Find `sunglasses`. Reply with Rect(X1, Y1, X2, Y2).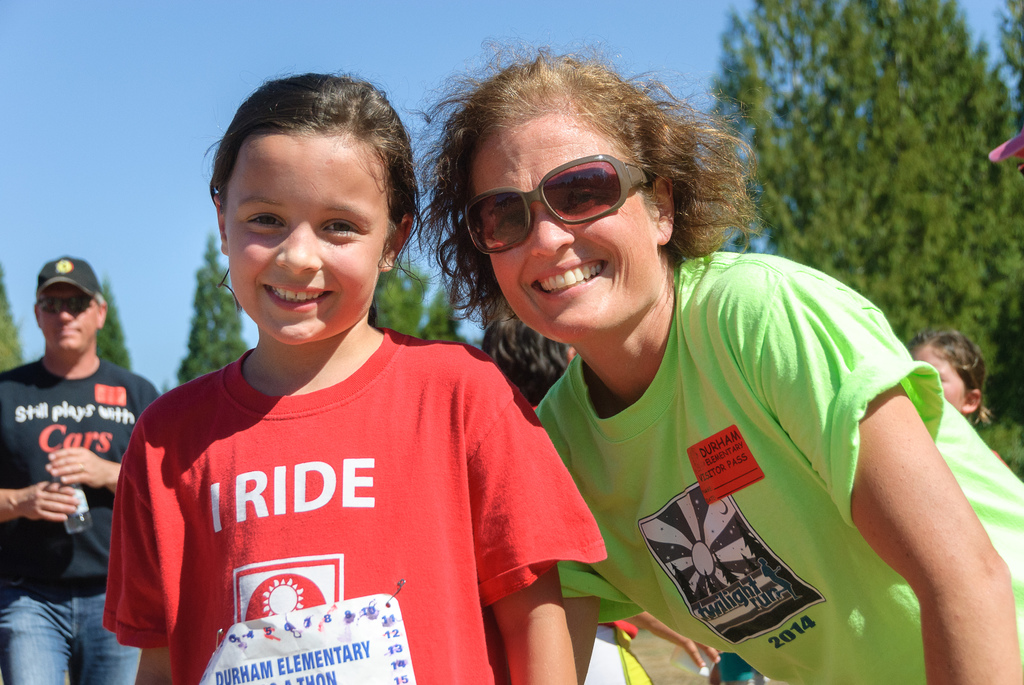
Rect(467, 150, 651, 253).
